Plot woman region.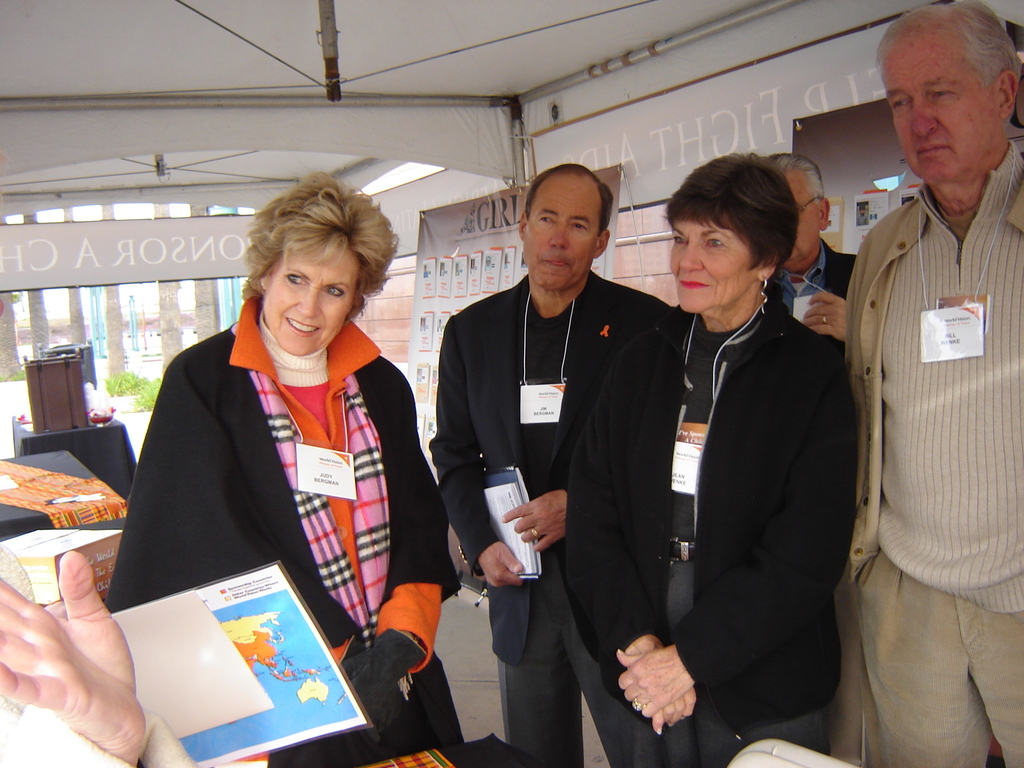
Plotted at rect(125, 182, 436, 739).
